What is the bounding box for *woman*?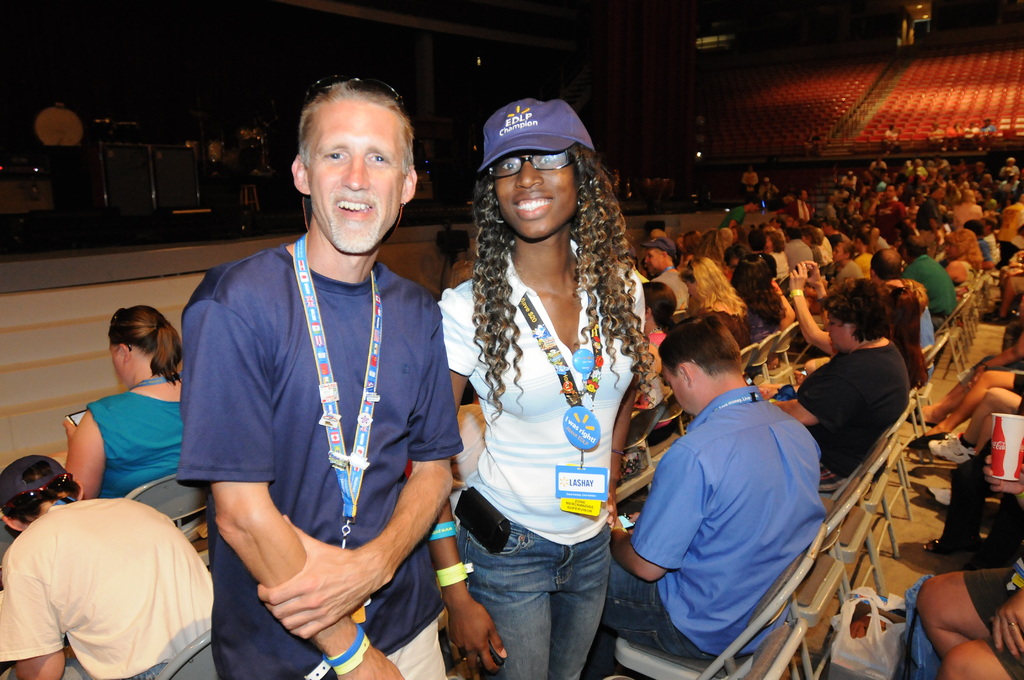
<region>65, 307, 196, 537</region>.
